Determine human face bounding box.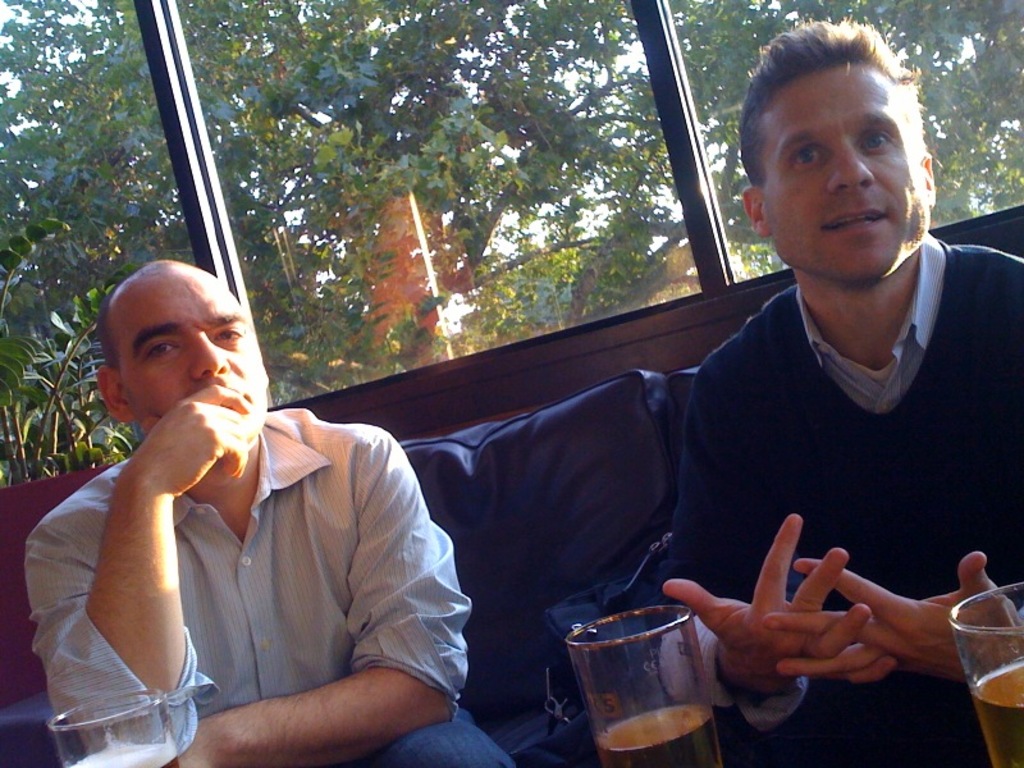
Determined: crop(120, 260, 265, 442).
